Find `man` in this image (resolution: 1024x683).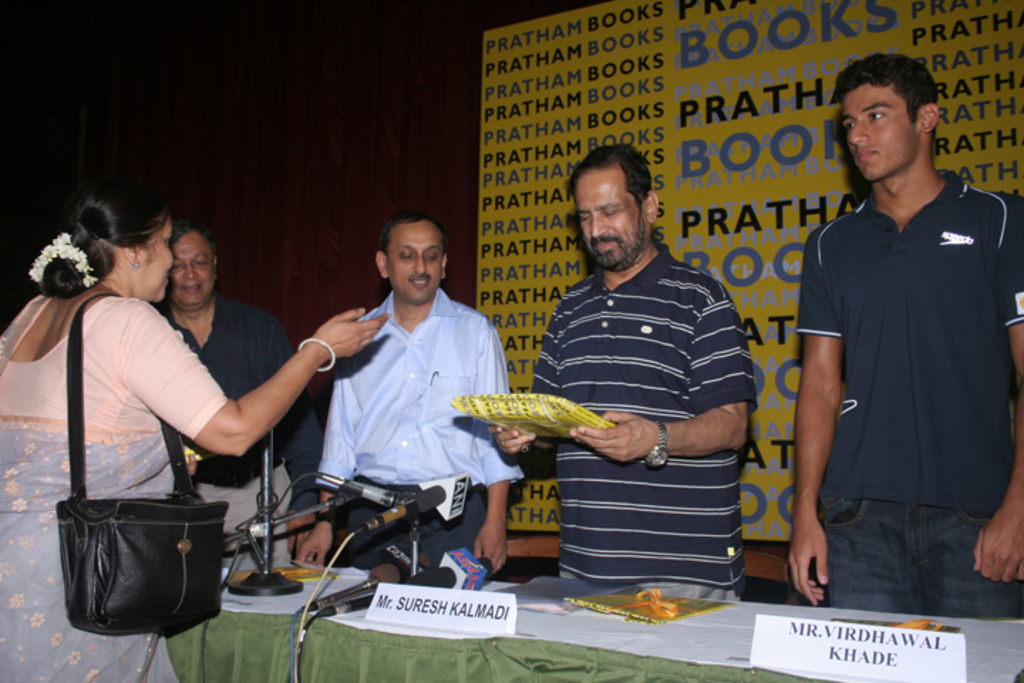
l=478, t=145, r=764, b=605.
